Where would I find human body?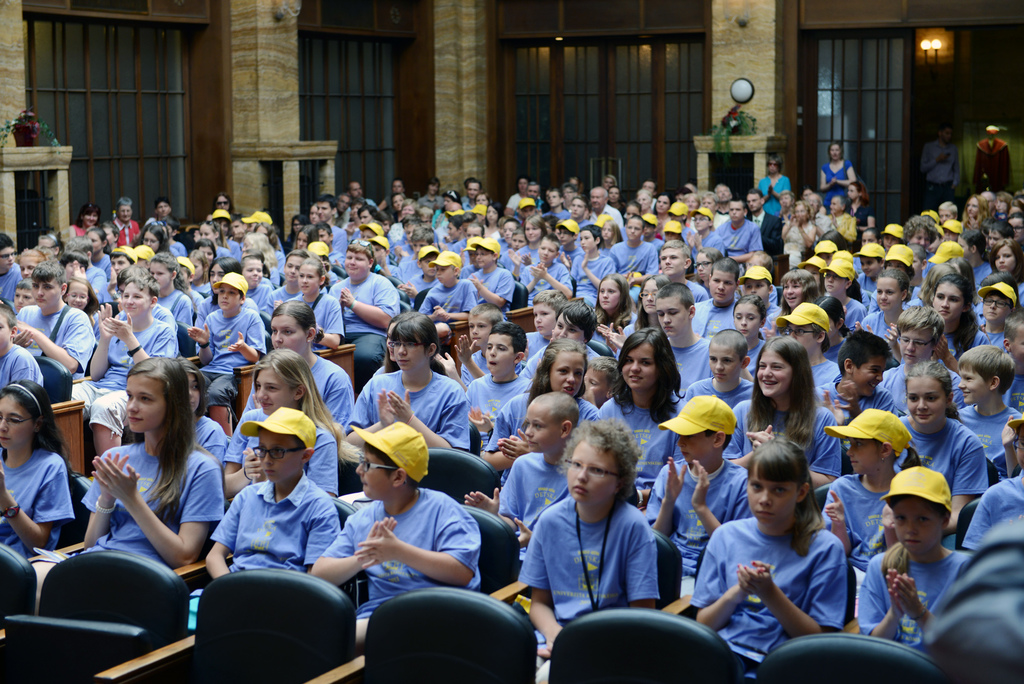
At 516:504:660:683.
